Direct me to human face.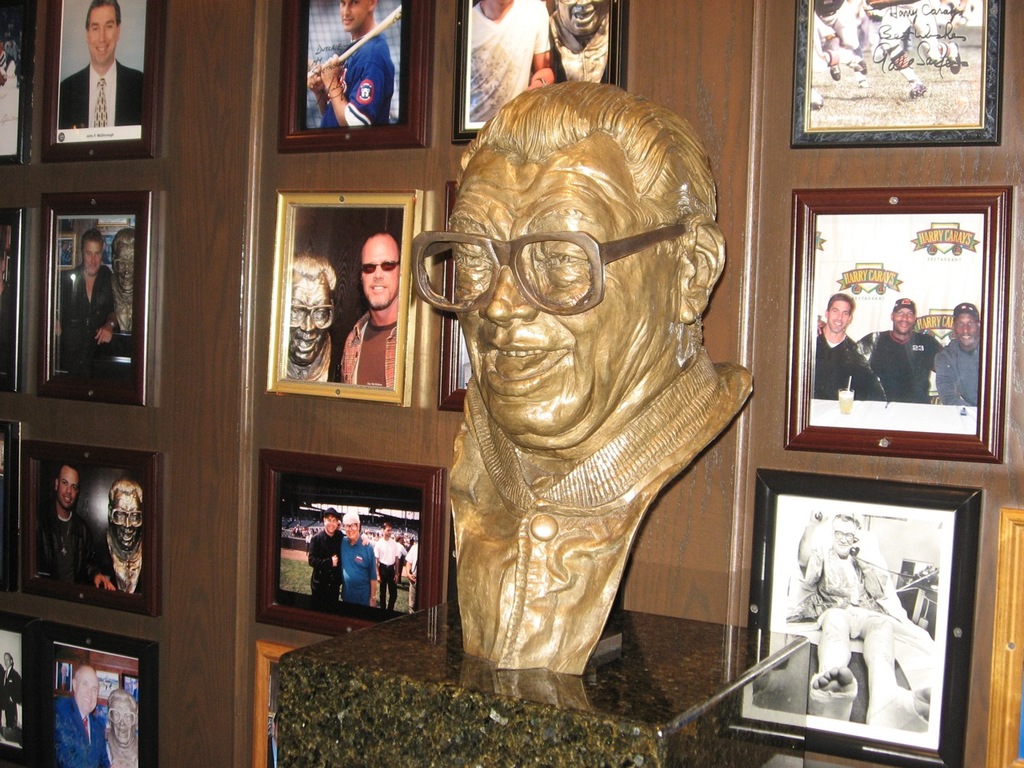
Direction: (446, 141, 677, 442).
